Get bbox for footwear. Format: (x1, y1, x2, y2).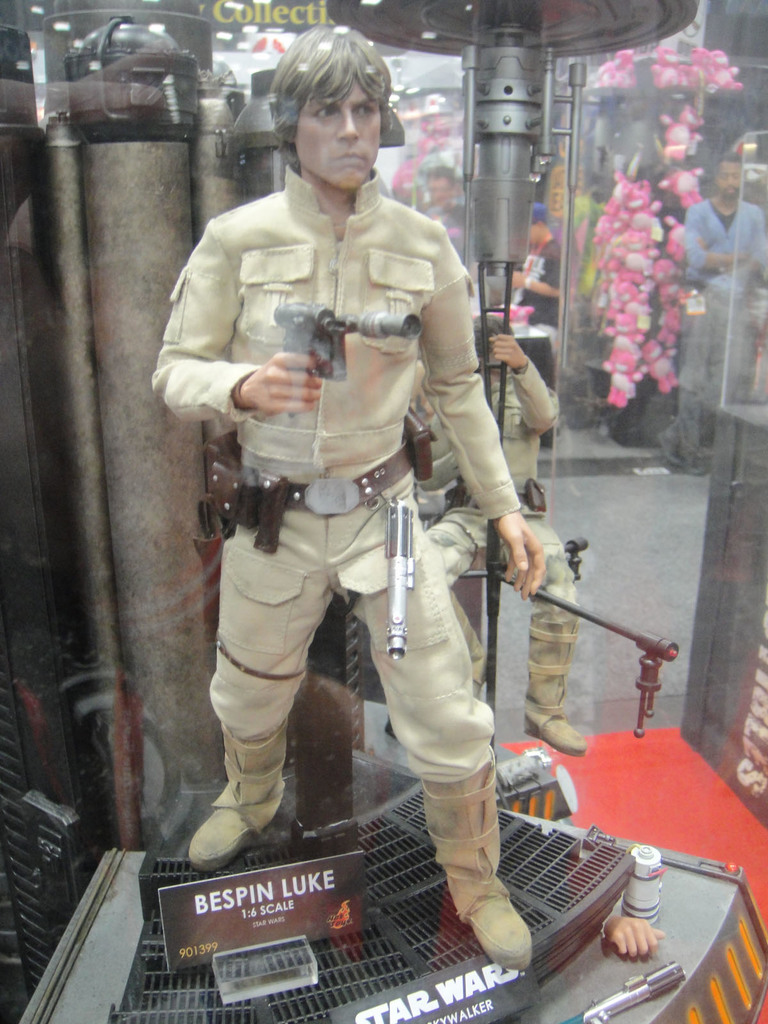
(185, 778, 280, 868).
